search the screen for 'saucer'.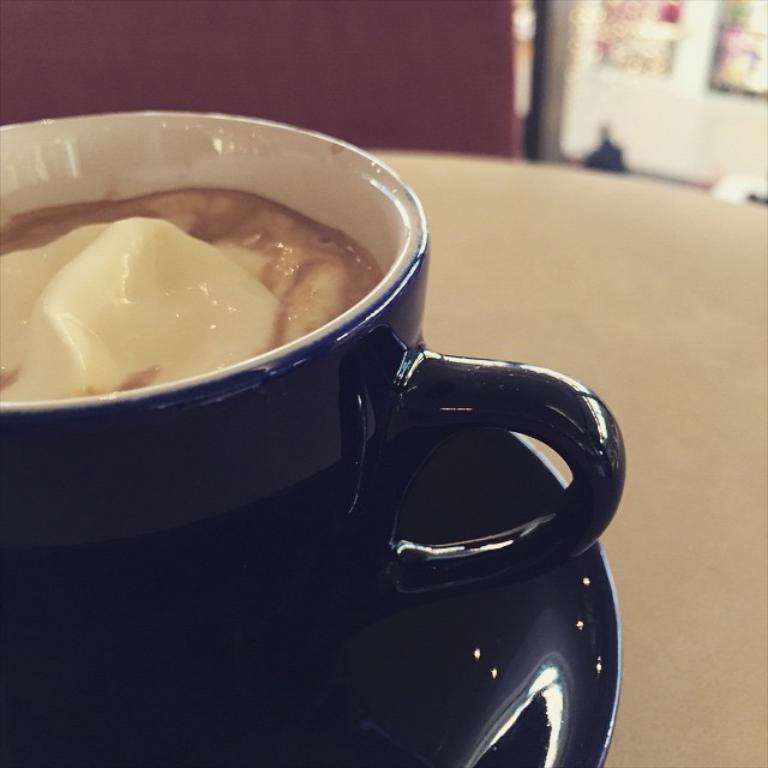
Found at (2,420,619,767).
